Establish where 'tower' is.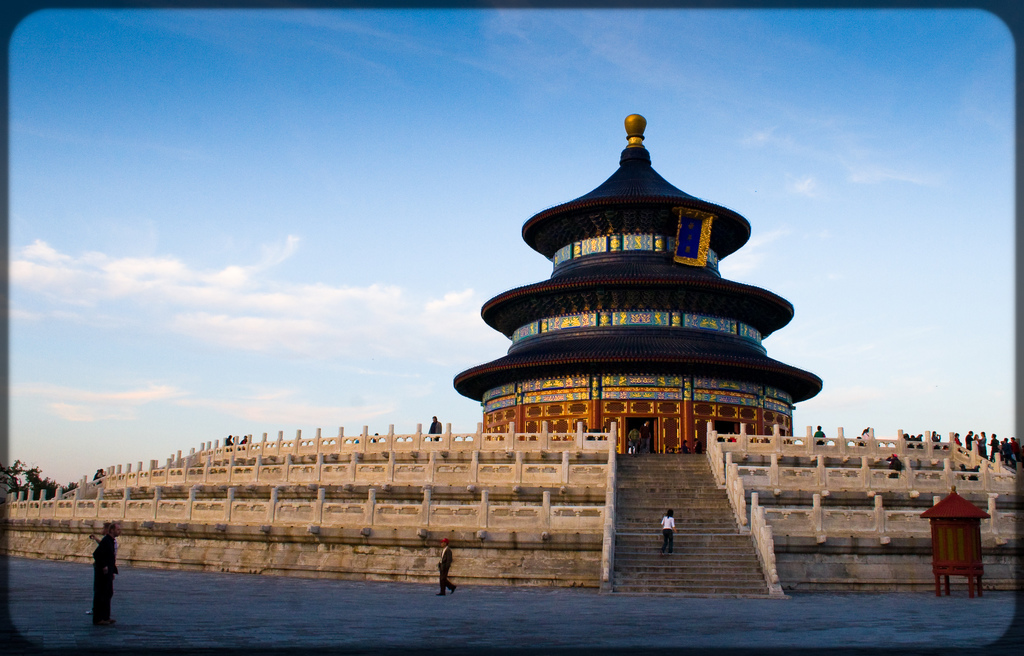
Established at bbox(455, 110, 826, 461).
